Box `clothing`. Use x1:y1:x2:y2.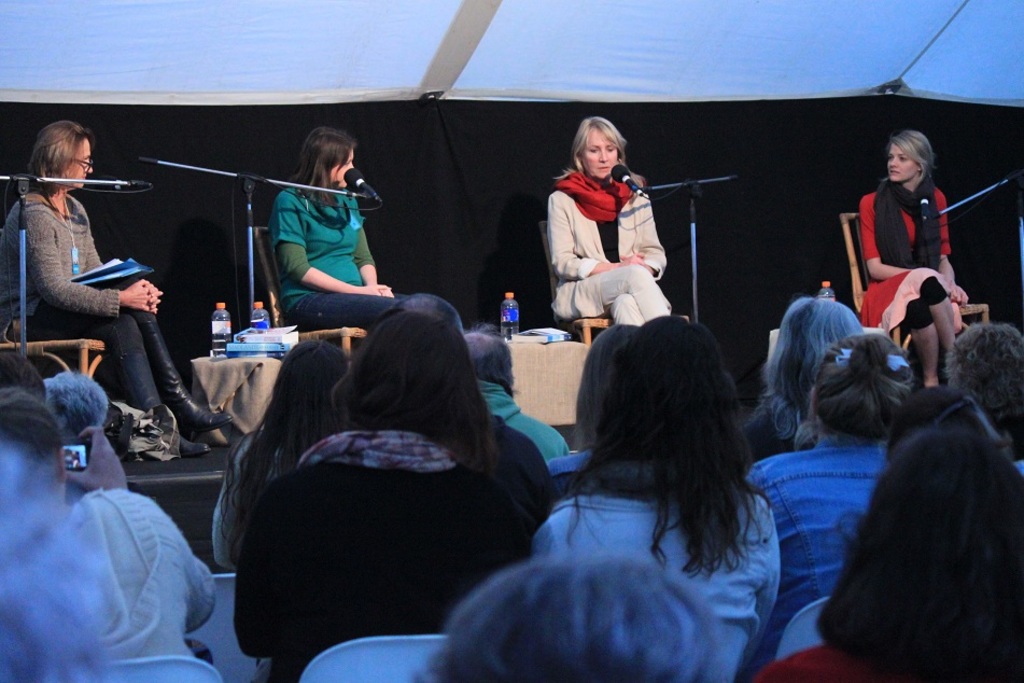
232:431:544:682.
